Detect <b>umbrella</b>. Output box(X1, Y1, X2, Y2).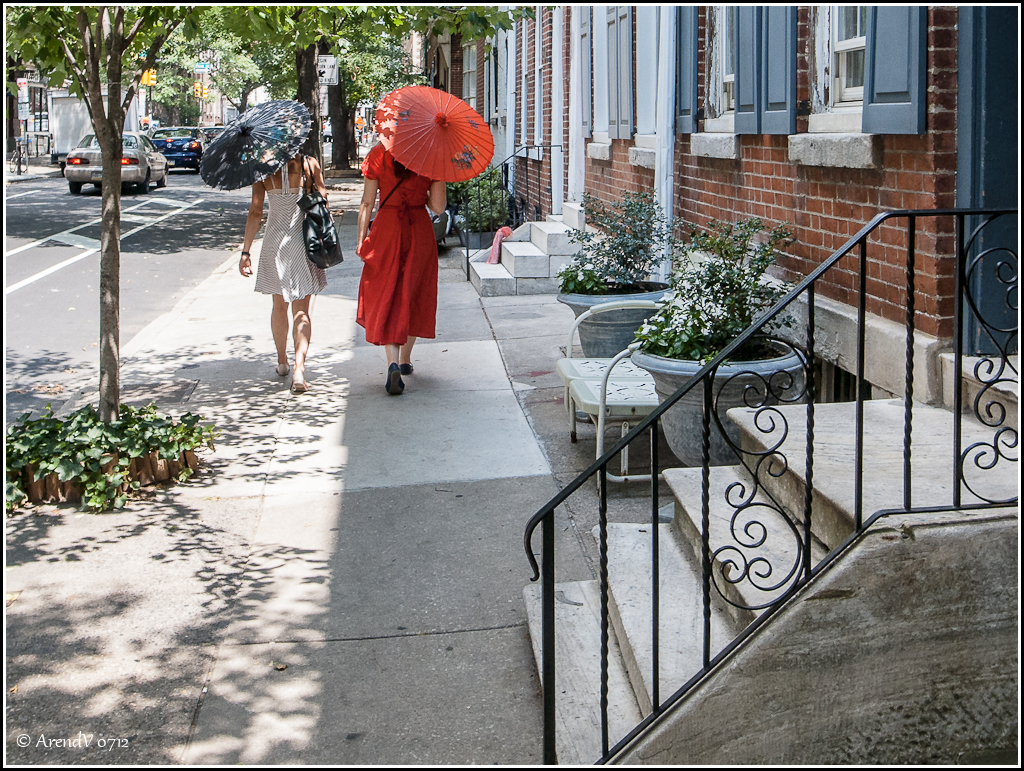
box(374, 83, 498, 185).
